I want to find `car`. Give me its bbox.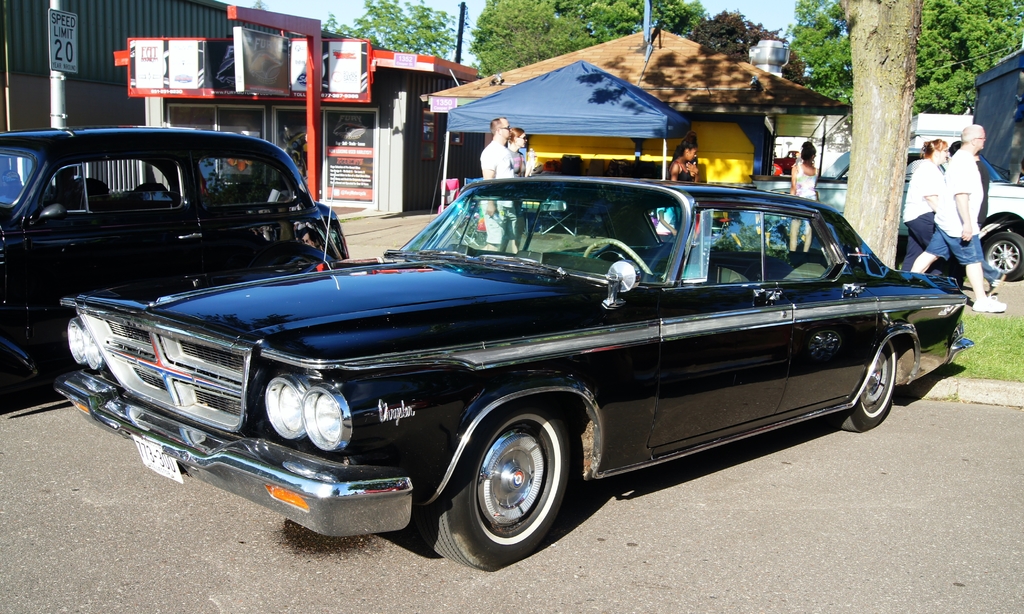
{"x1": 56, "y1": 174, "x2": 979, "y2": 574}.
